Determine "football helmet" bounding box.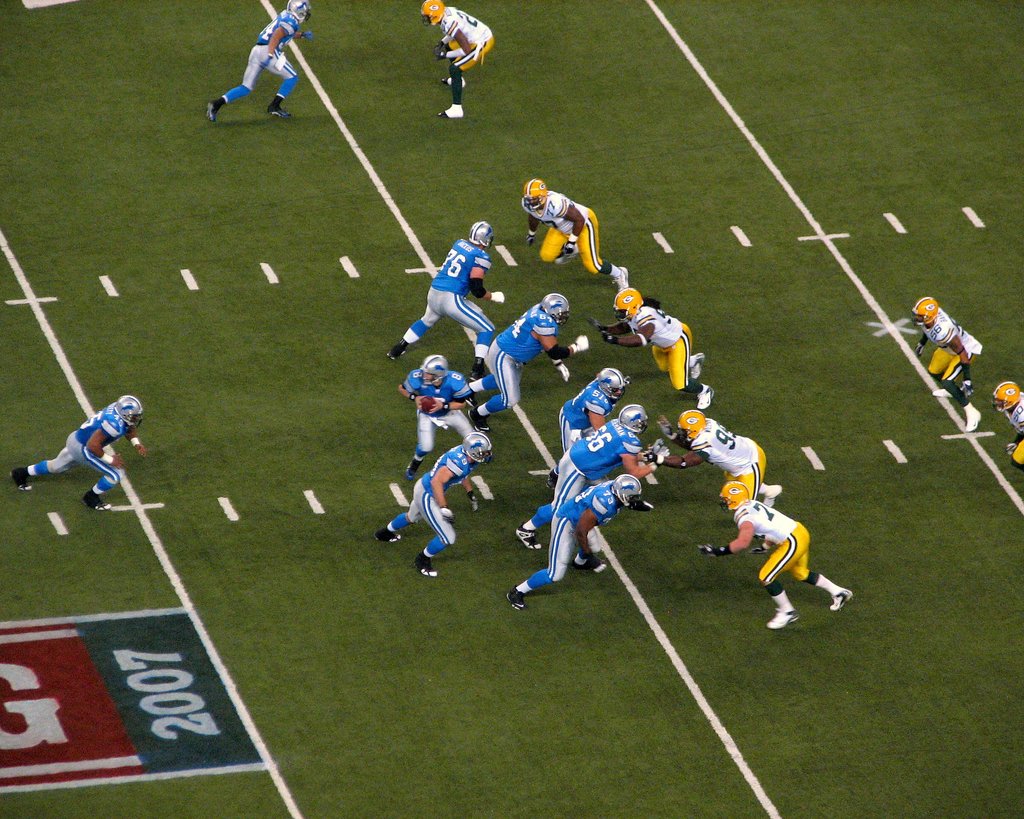
Determined: [418, 350, 442, 384].
